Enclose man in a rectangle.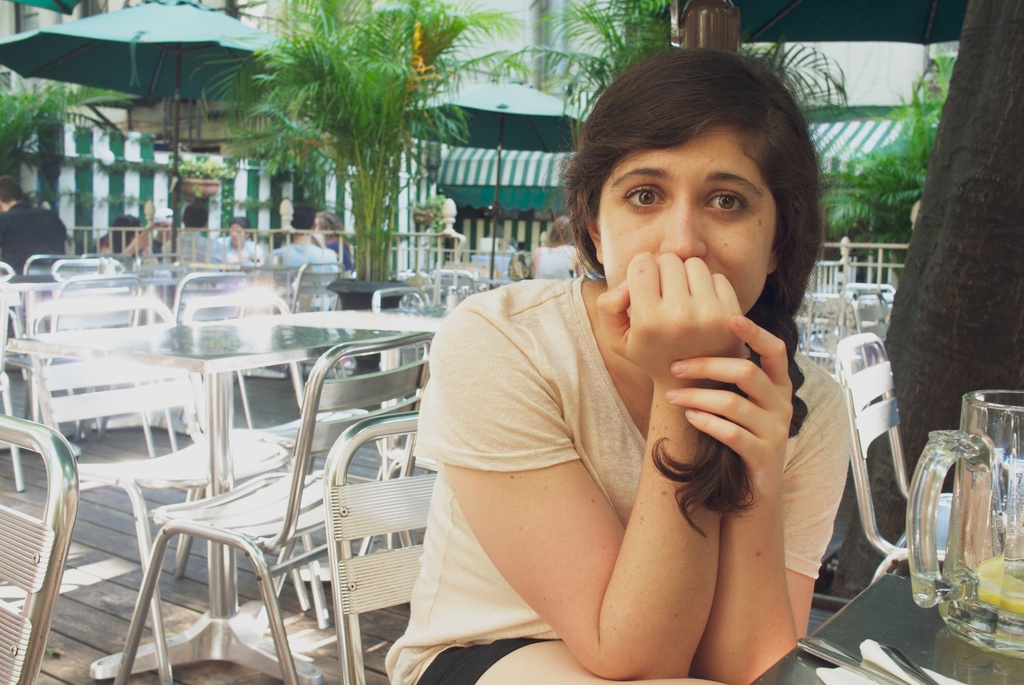
crop(164, 202, 220, 283).
